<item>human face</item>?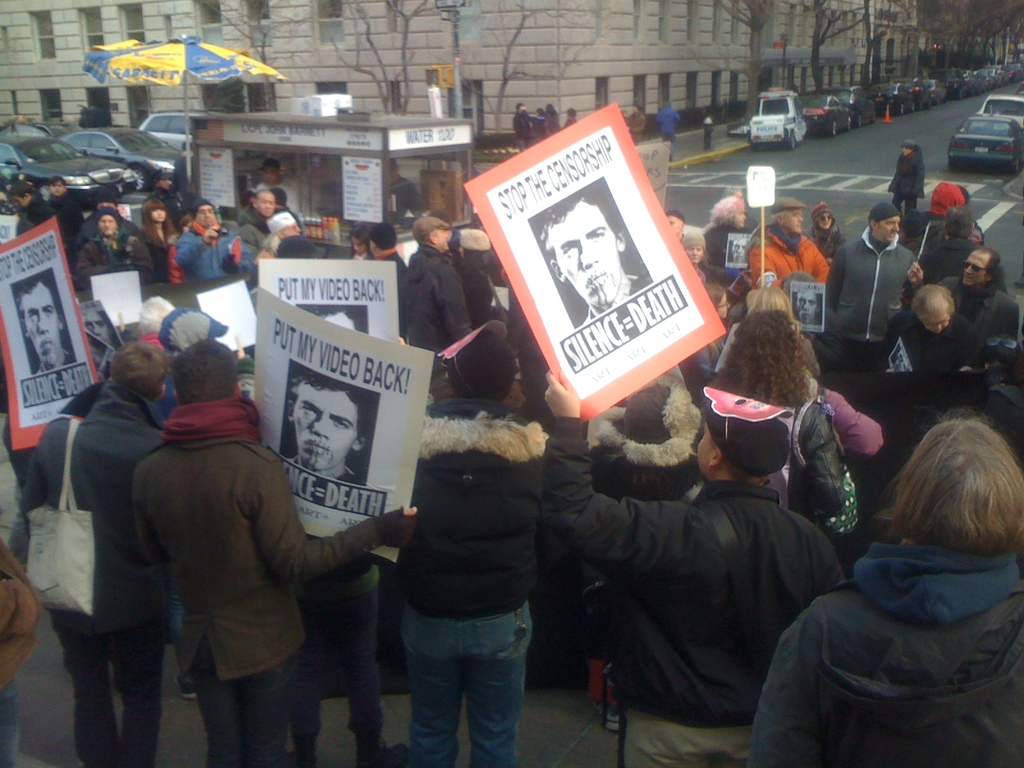
[668, 214, 685, 236]
